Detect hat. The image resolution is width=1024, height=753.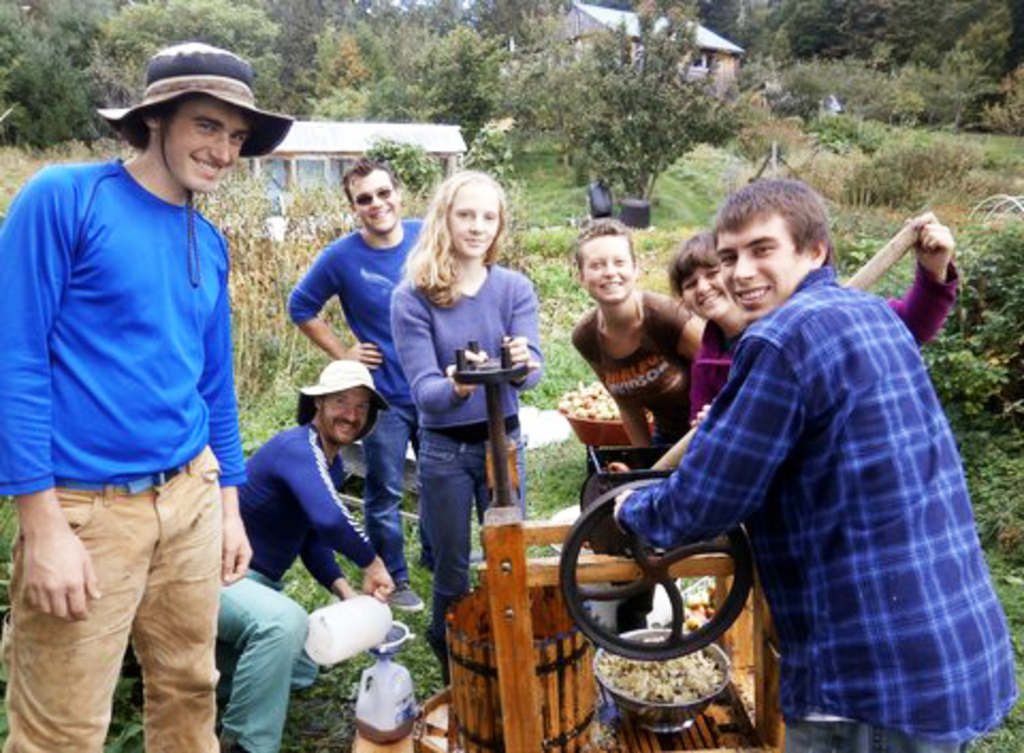
98 41 299 288.
